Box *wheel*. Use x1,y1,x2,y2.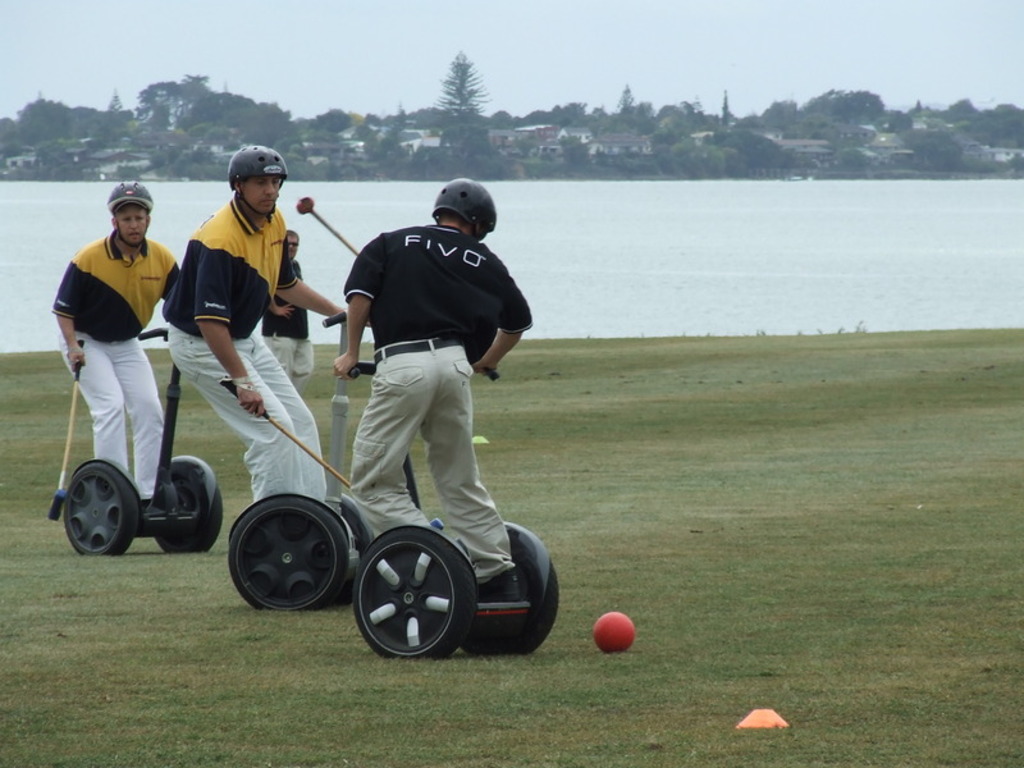
60,458,137,561.
